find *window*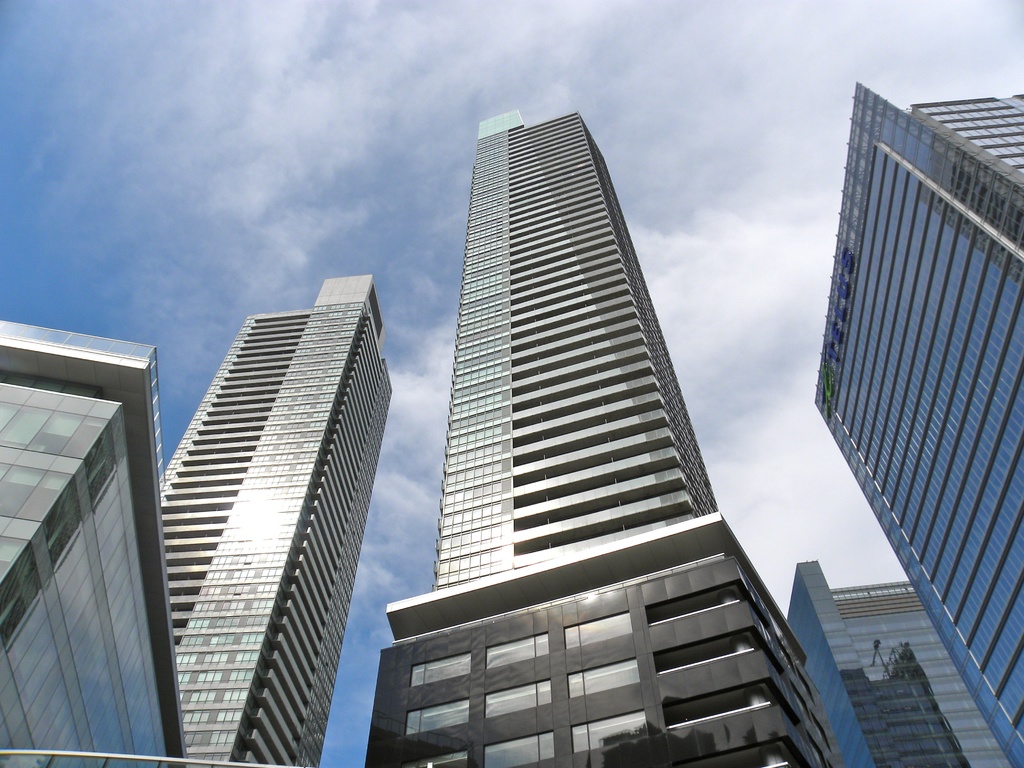
region(483, 728, 562, 767)
